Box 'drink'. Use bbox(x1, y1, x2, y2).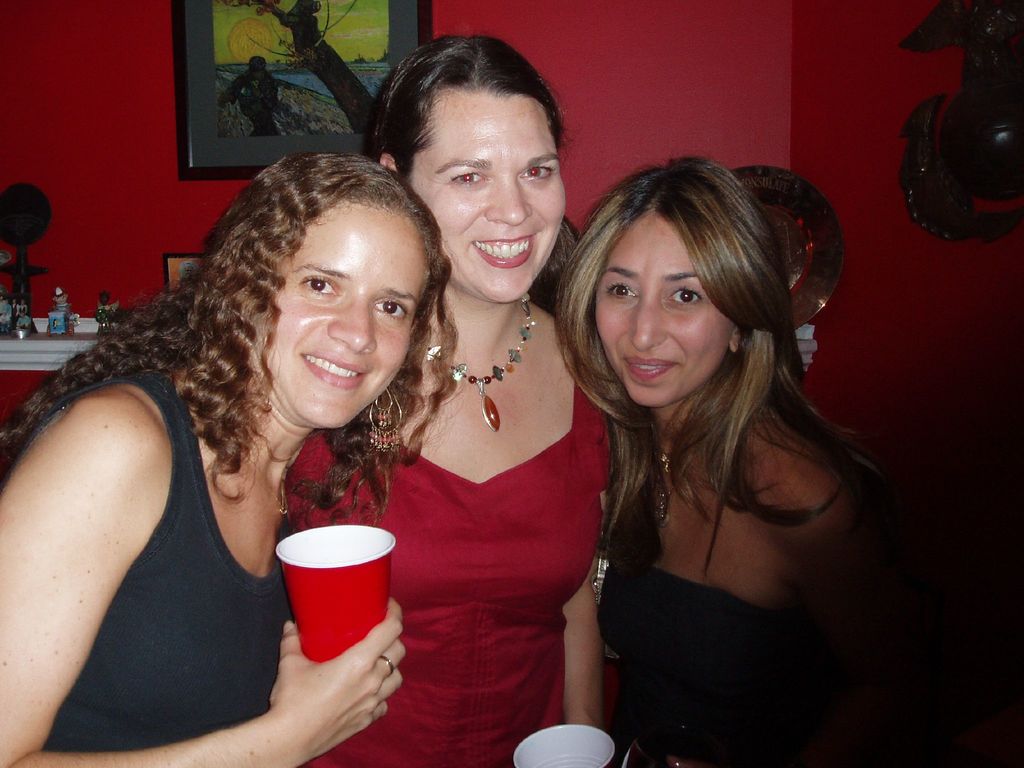
bbox(273, 519, 399, 662).
